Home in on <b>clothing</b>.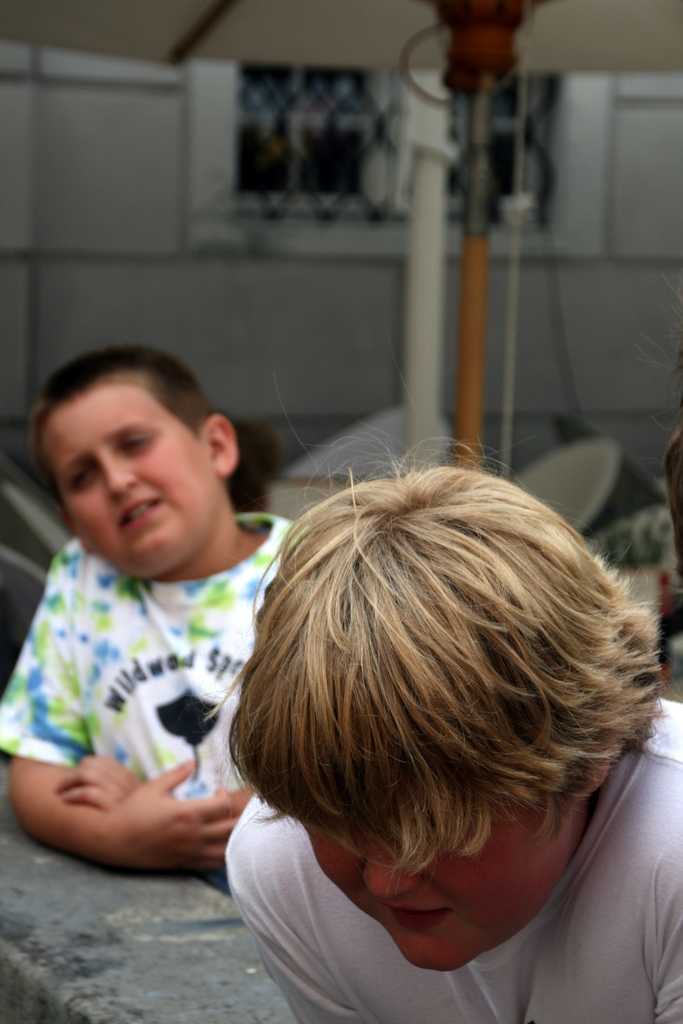
Homed in at locate(0, 513, 306, 809).
